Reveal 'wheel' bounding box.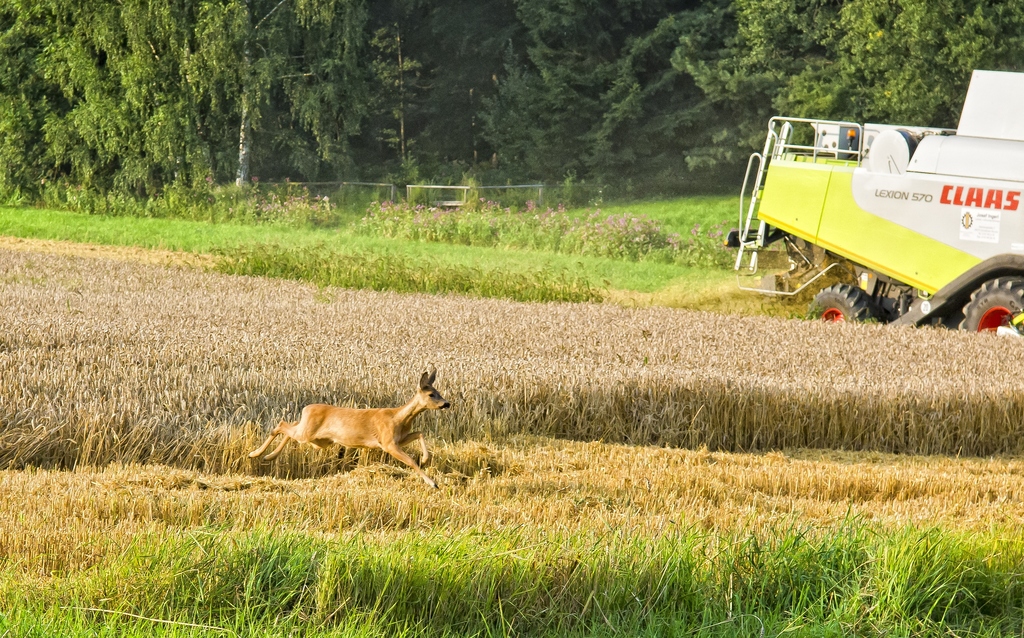
Revealed: 803 281 876 326.
